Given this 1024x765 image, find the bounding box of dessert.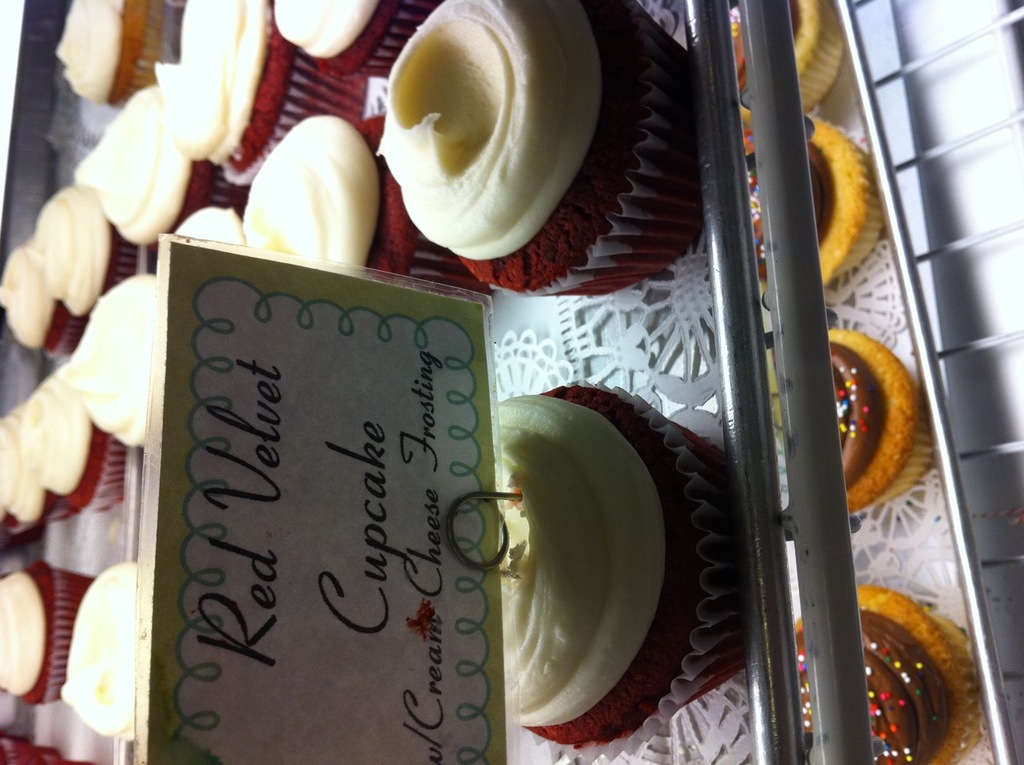
<bbox>500, 385, 748, 754</bbox>.
